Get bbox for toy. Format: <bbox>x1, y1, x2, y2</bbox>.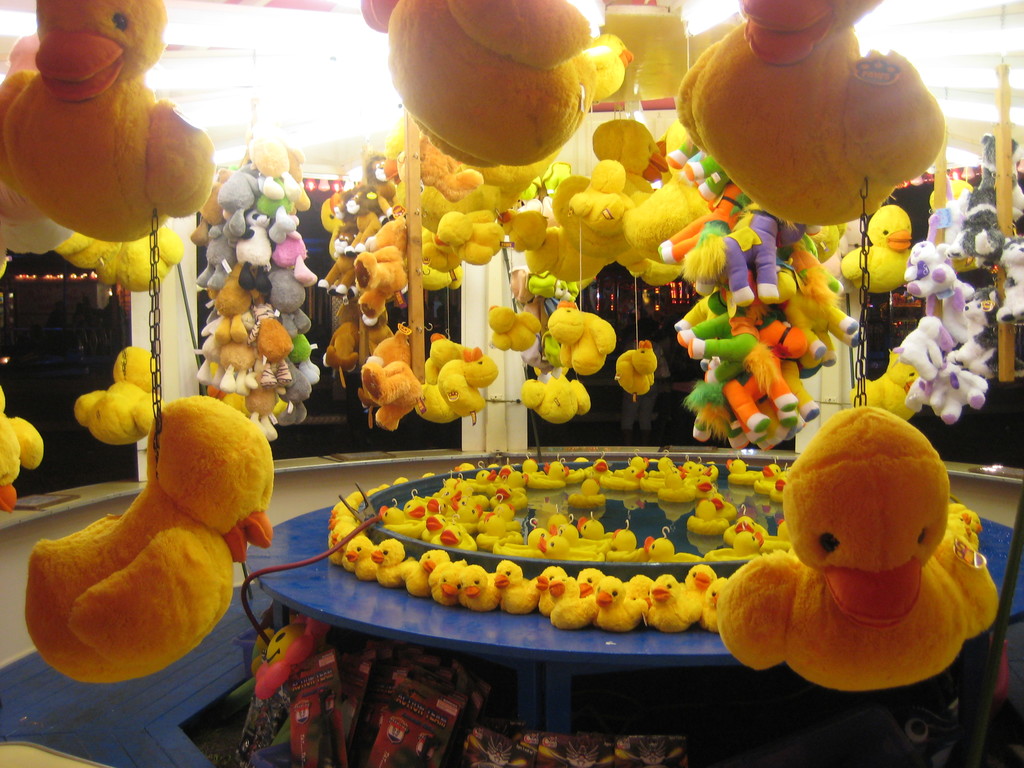
<bbox>662, 0, 942, 232</bbox>.
